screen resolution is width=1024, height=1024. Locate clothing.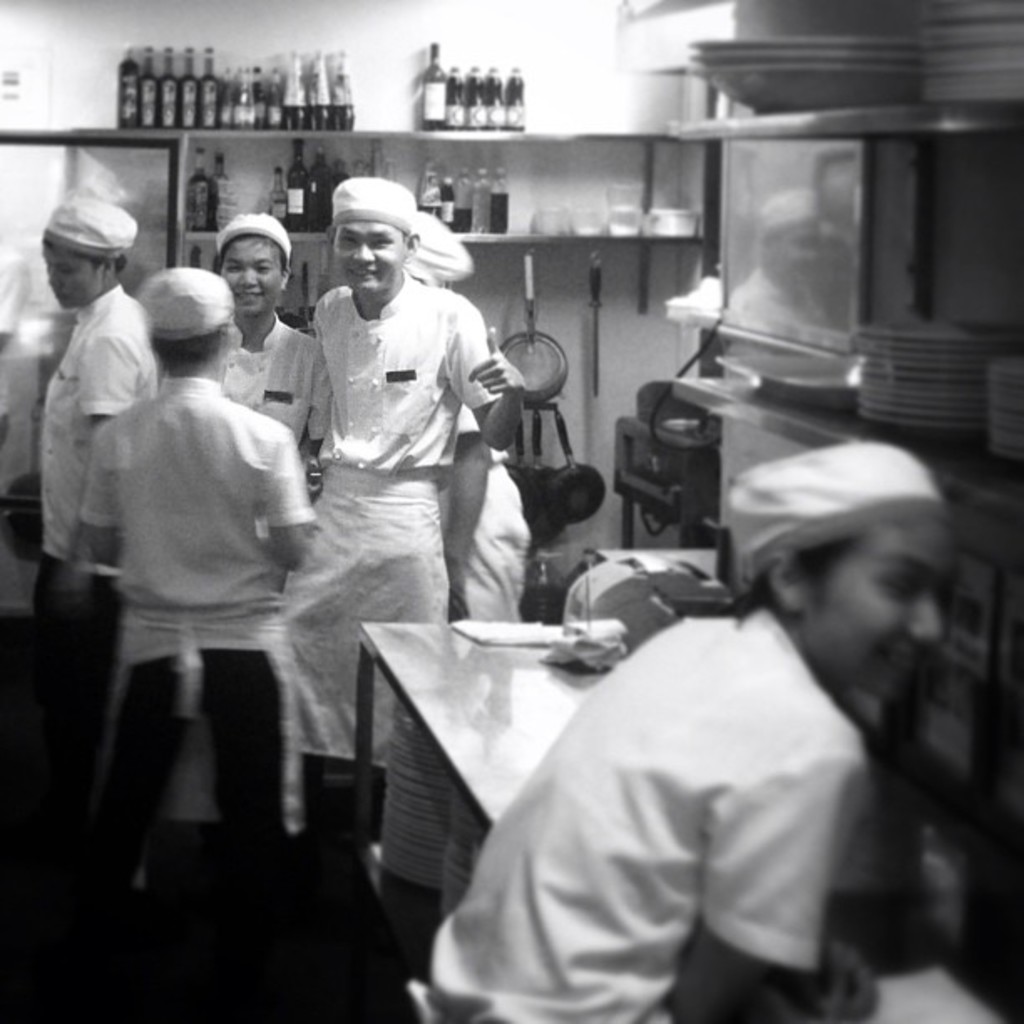
bbox=[435, 453, 532, 629].
